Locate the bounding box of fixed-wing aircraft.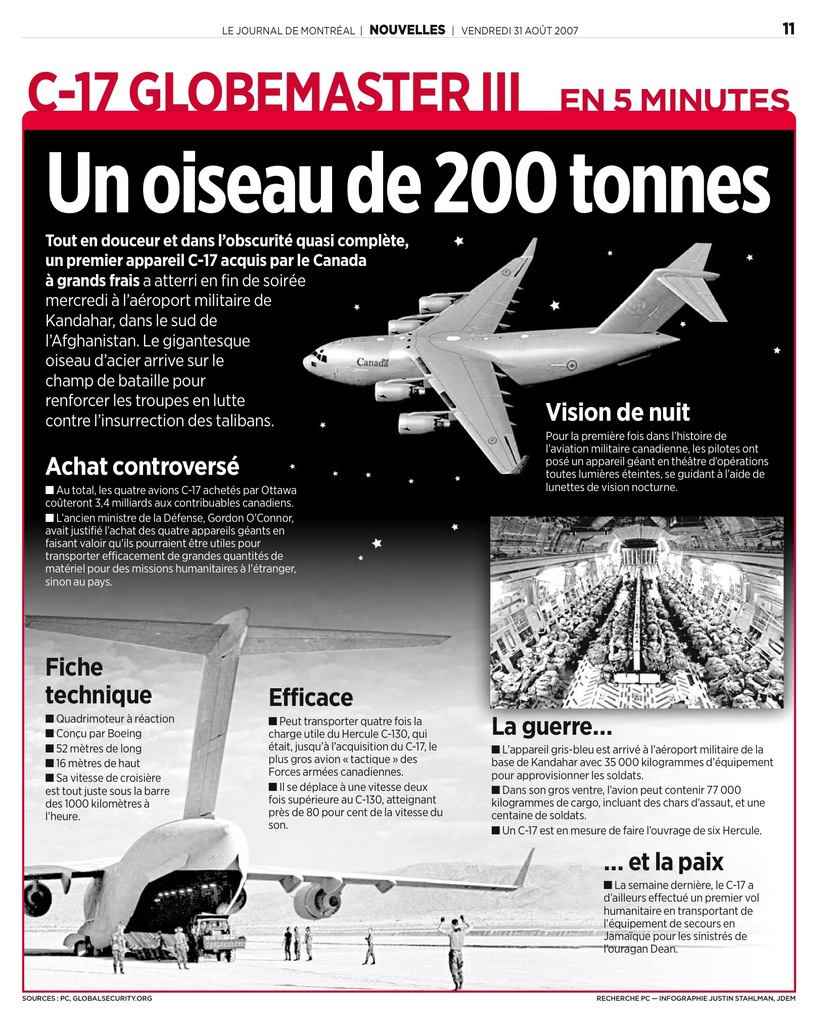
Bounding box: [490,514,785,711].
